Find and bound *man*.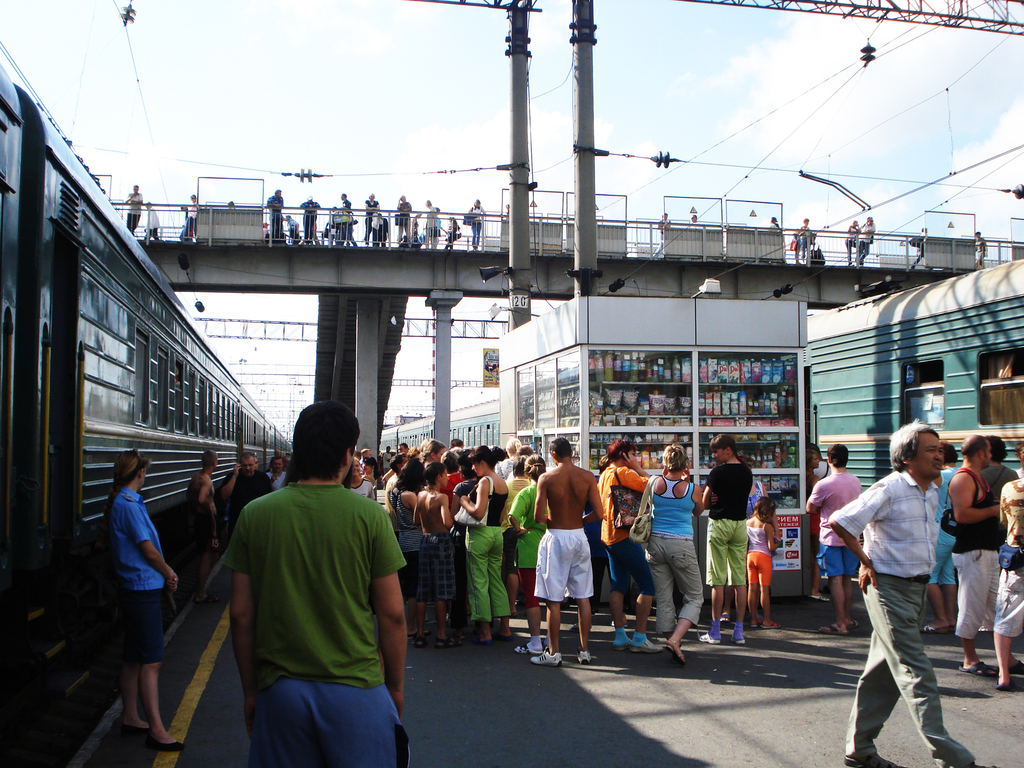
Bound: l=532, t=437, r=609, b=660.
